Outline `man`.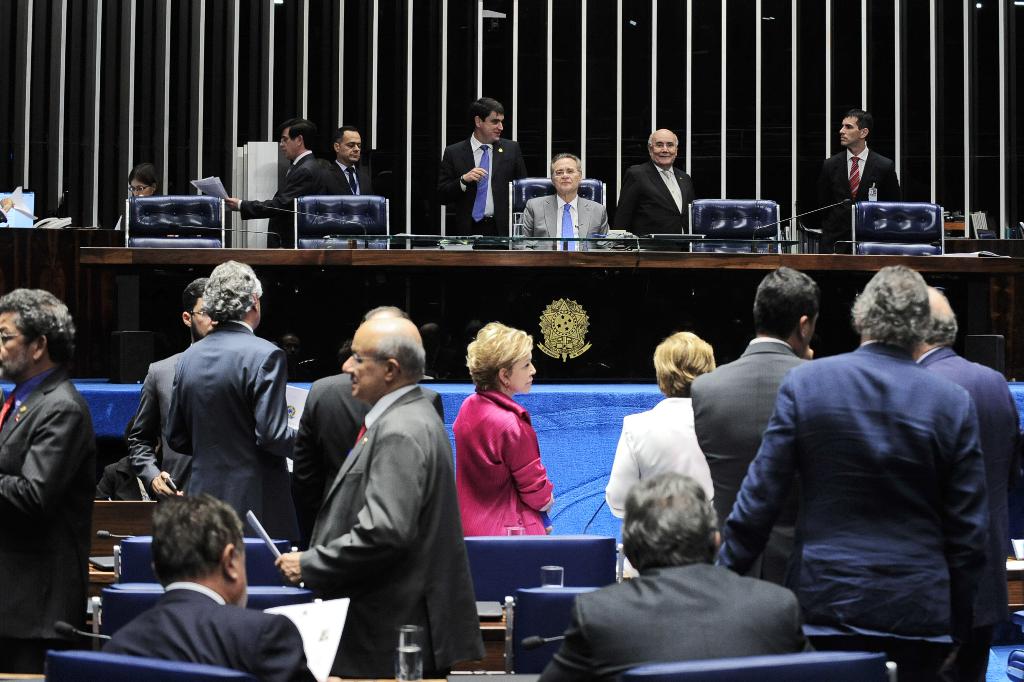
Outline: Rect(311, 124, 382, 237).
